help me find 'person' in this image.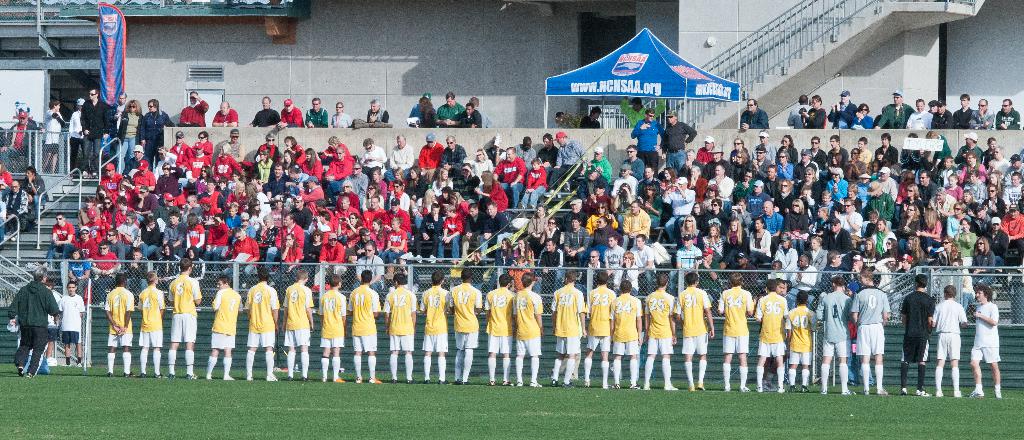
Found it: bbox=[908, 96, 931, 129].
